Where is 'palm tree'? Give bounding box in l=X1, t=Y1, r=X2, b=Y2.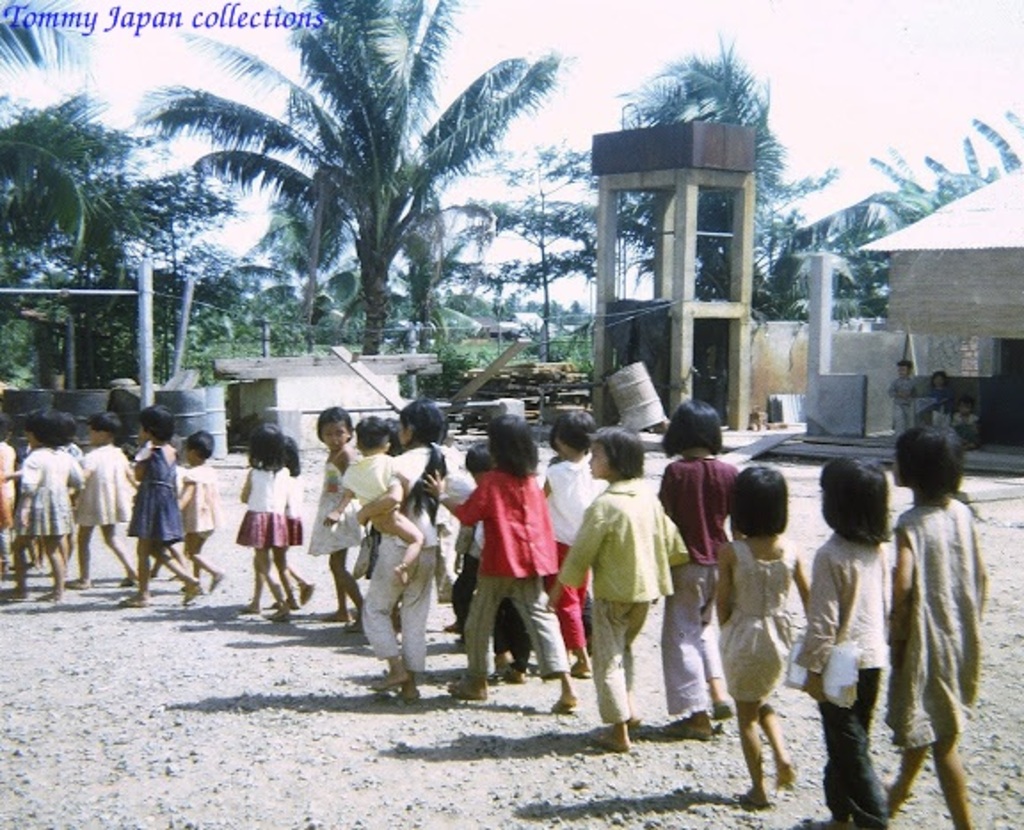
l=640, t=44, r=798, b=345.
